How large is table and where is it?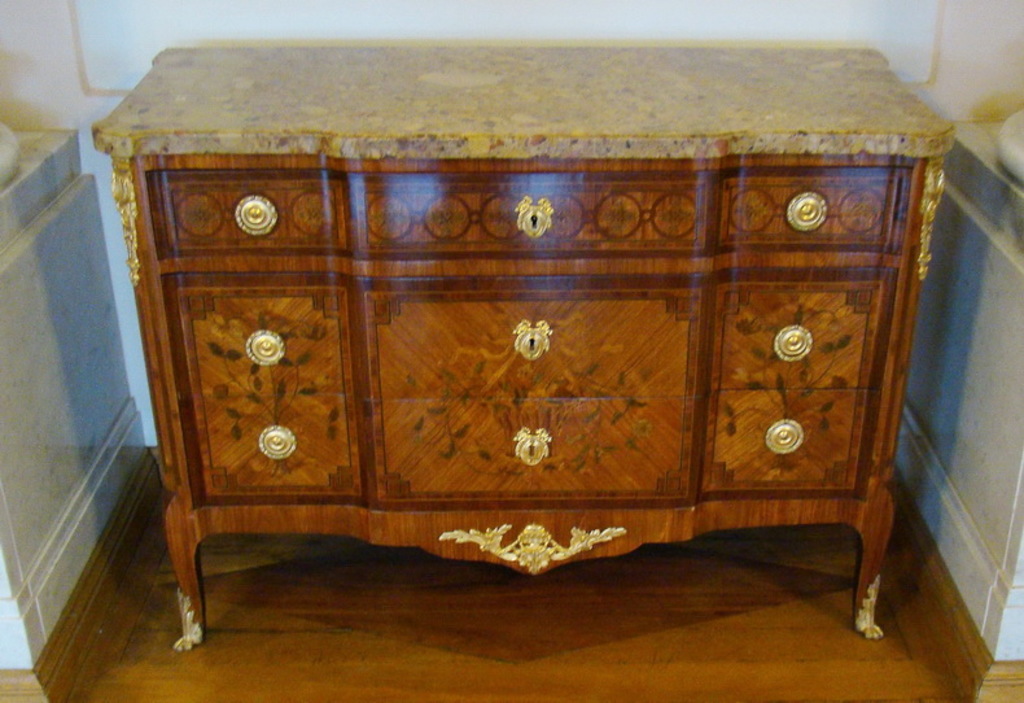
Bounding box: [89,39,958,649].
